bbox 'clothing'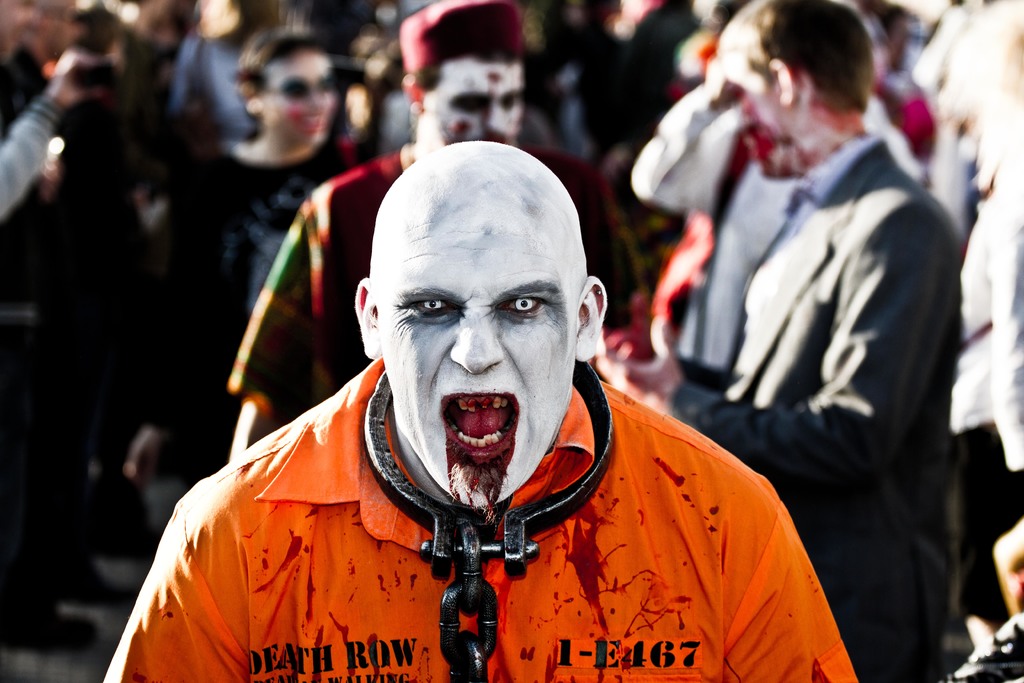
(left=95, top=354, right=861, bottom=682)
